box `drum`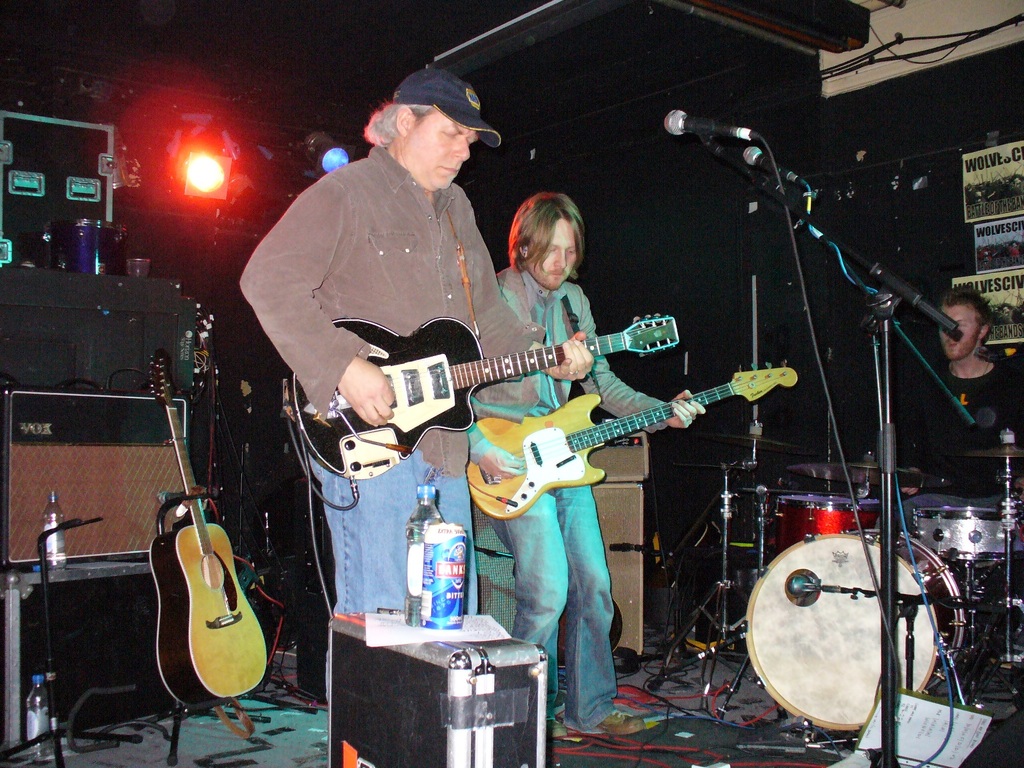
<bbox>779, 495, 879, 555</bbox>
